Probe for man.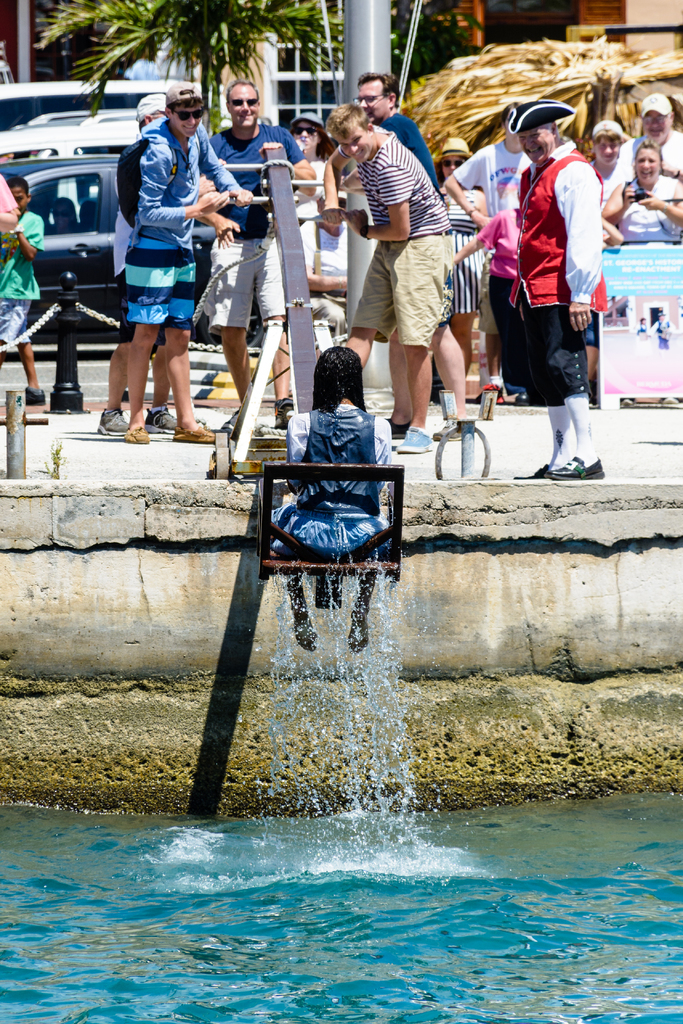
Probe result: crop(618, 89, 682, 184).
